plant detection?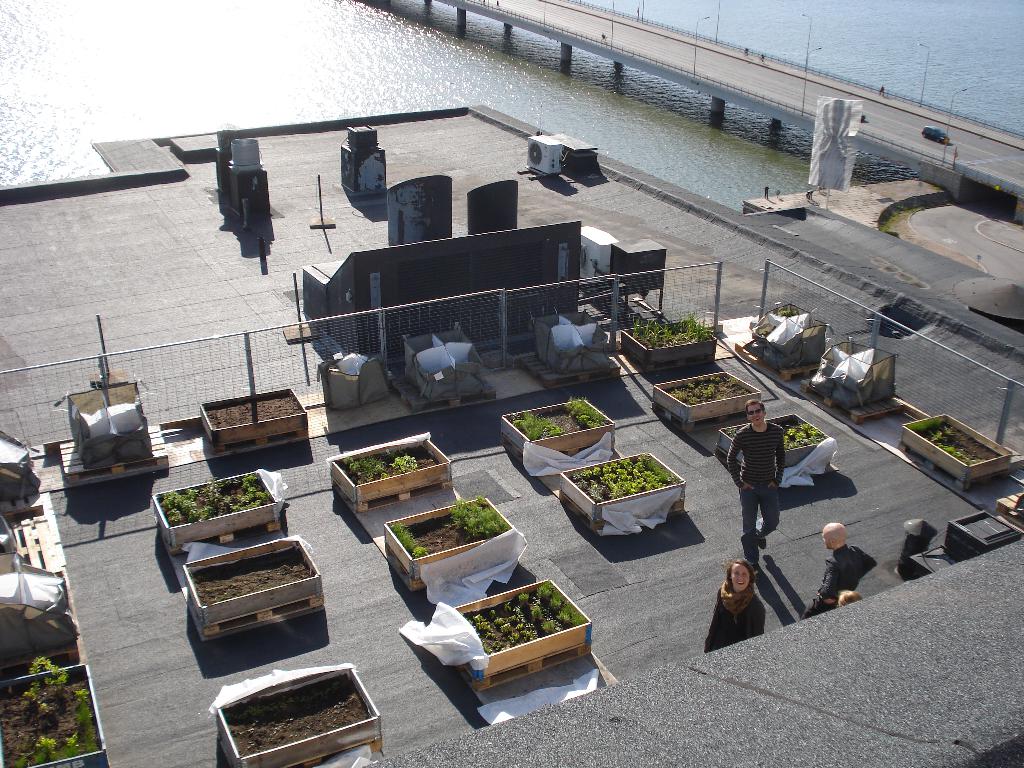
514, 410, 551, 438
